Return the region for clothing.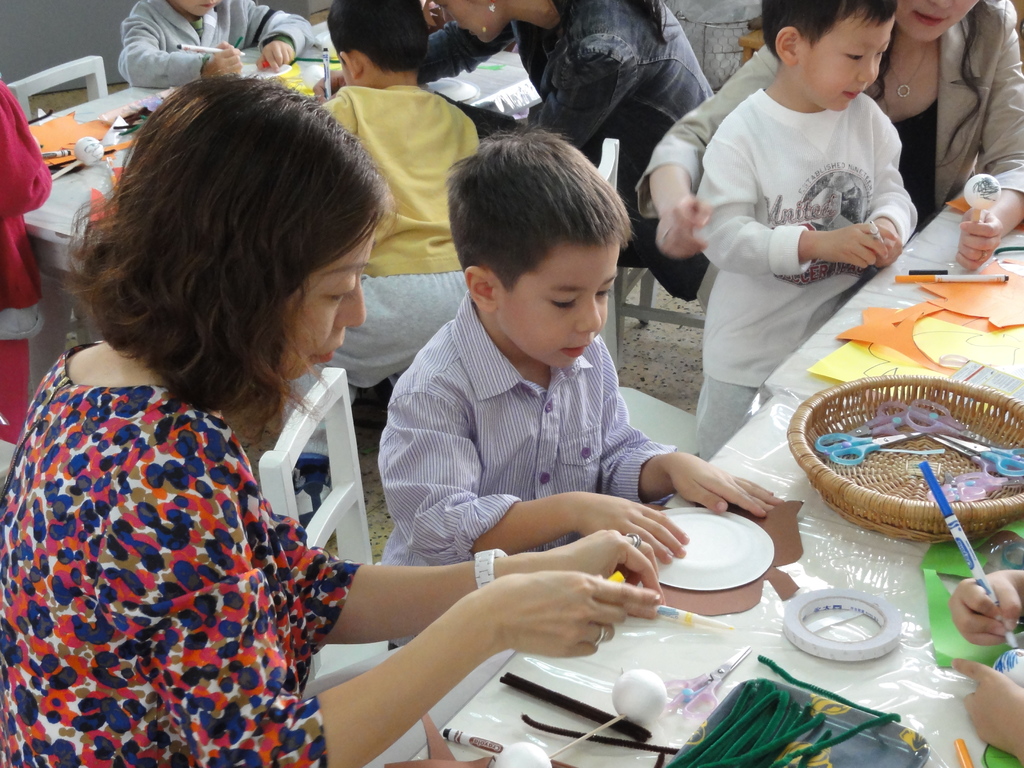
<bbox>0, 61, 31, 436</bbox>.
